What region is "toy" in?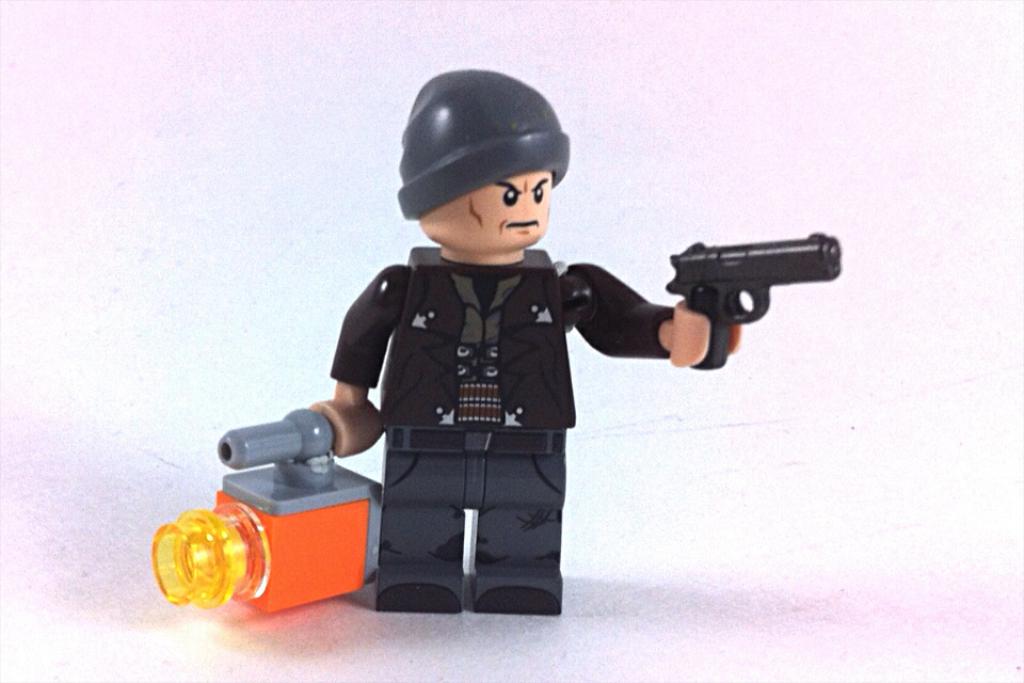
153/67/839/616.
